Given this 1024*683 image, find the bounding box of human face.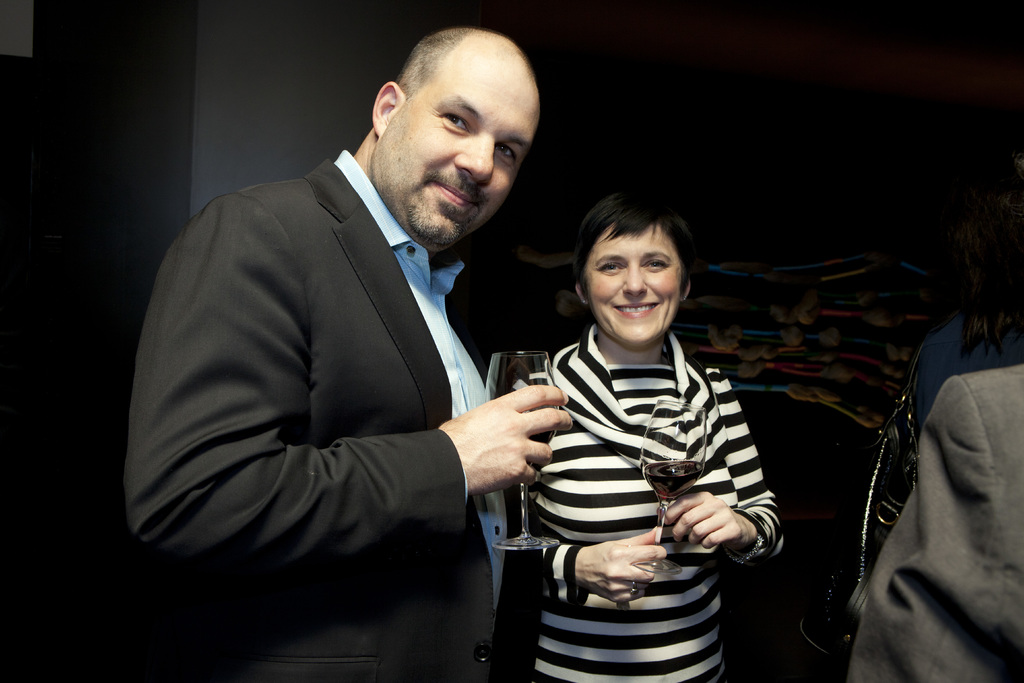
l=585, t=220, r=678, b=352.
